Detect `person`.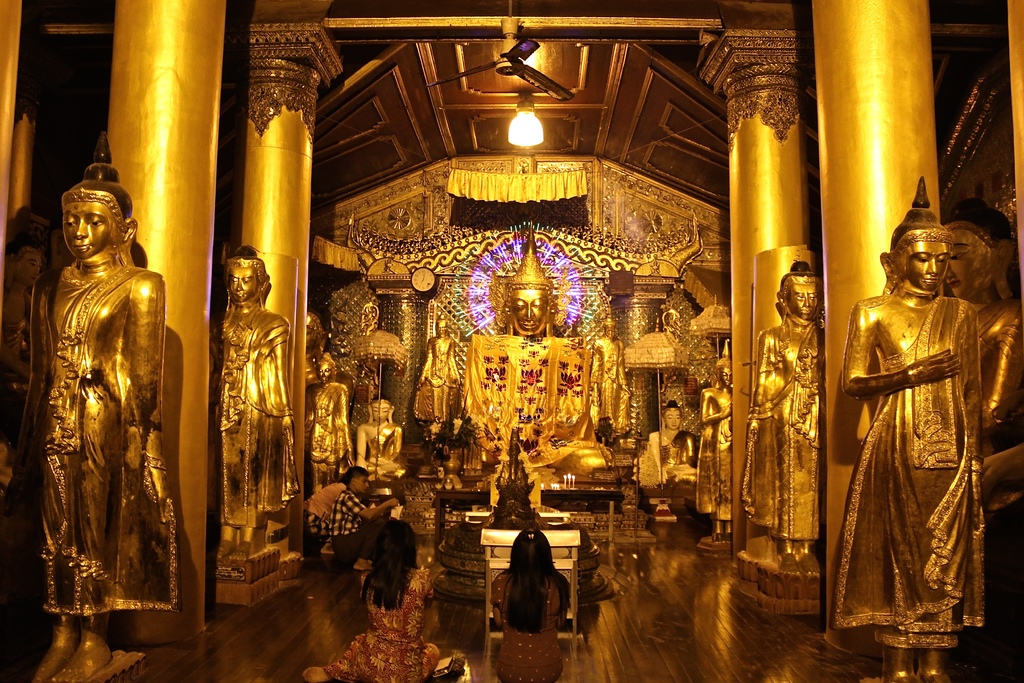
Detected at [left=216, top=231, right=300, bottom=563].
